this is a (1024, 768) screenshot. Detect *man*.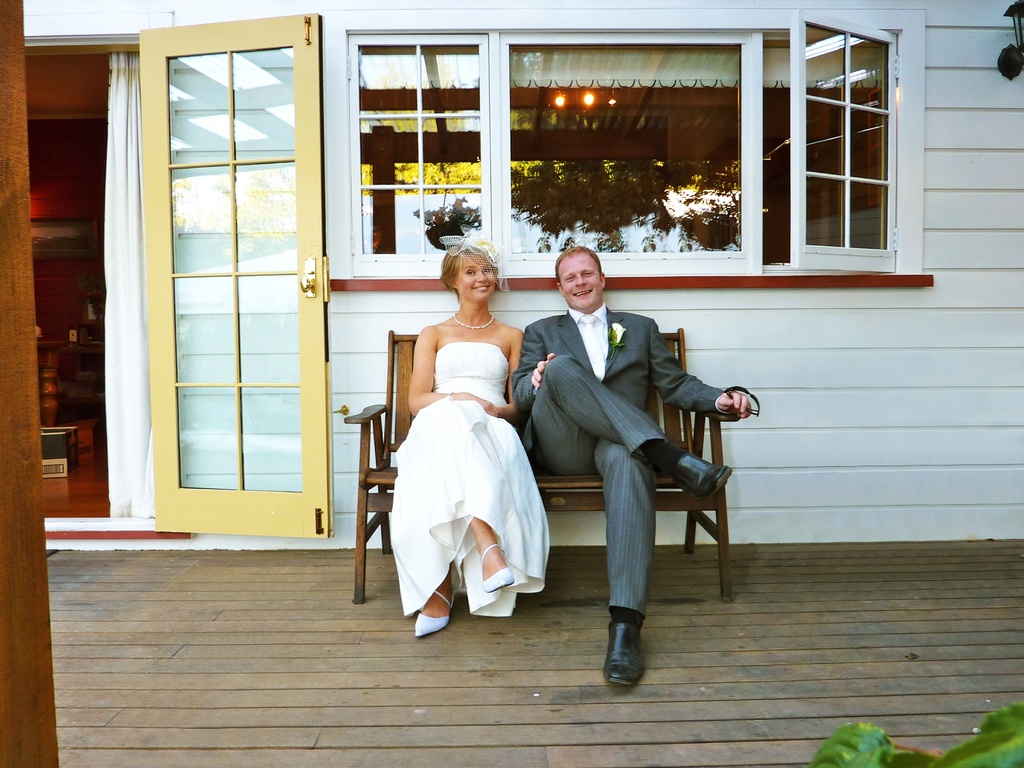
{"x1": 506, "y1": 220, "x2": 724, "y2": 680}.
